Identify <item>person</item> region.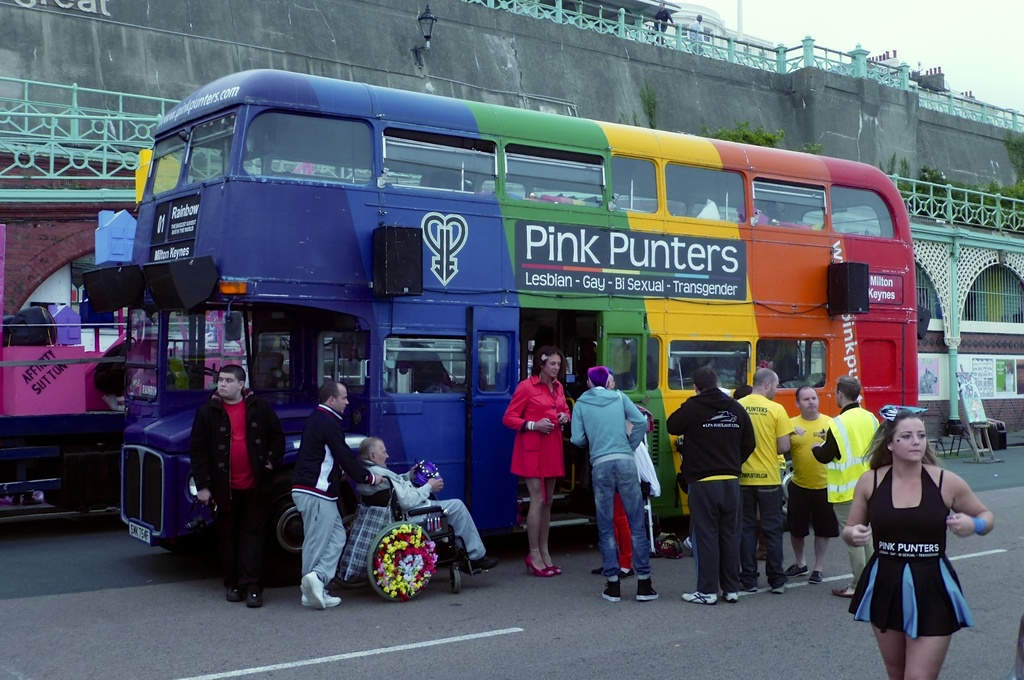
Region: [x1=291, y1=376, x2=382, y2=611].
